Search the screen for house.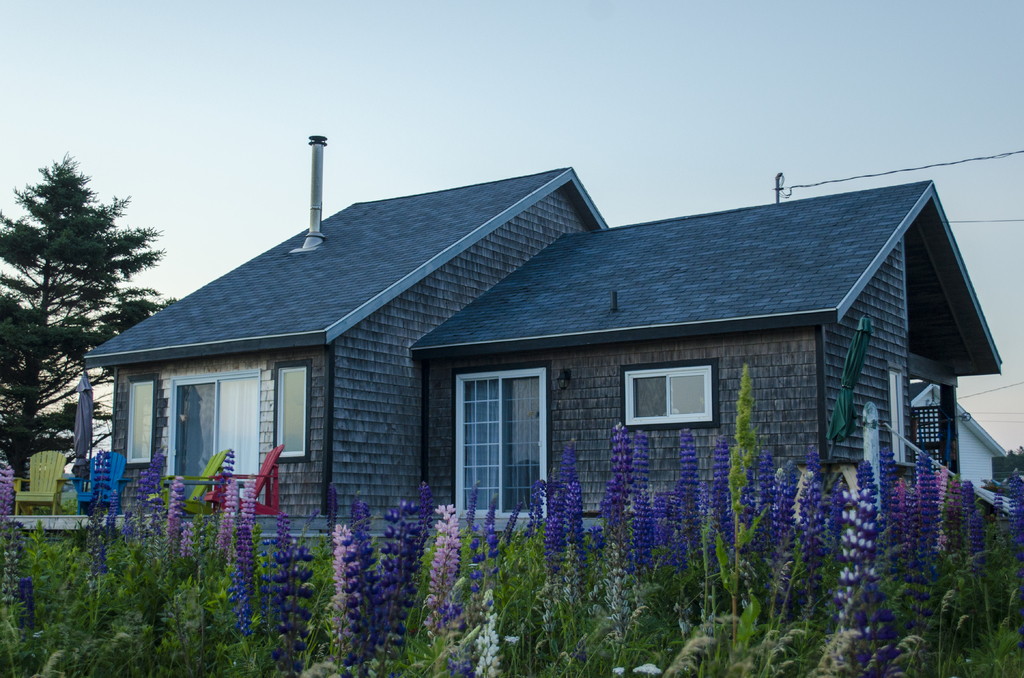
Found at rect(69, 113, 983, 618).
